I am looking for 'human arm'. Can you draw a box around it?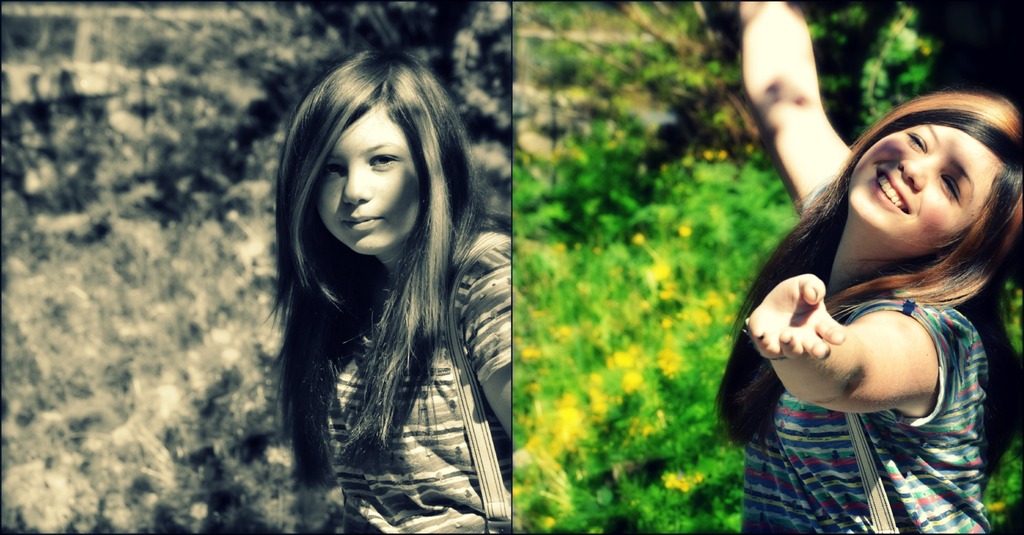
Sure, the bounding box is 740 0 851 216.
